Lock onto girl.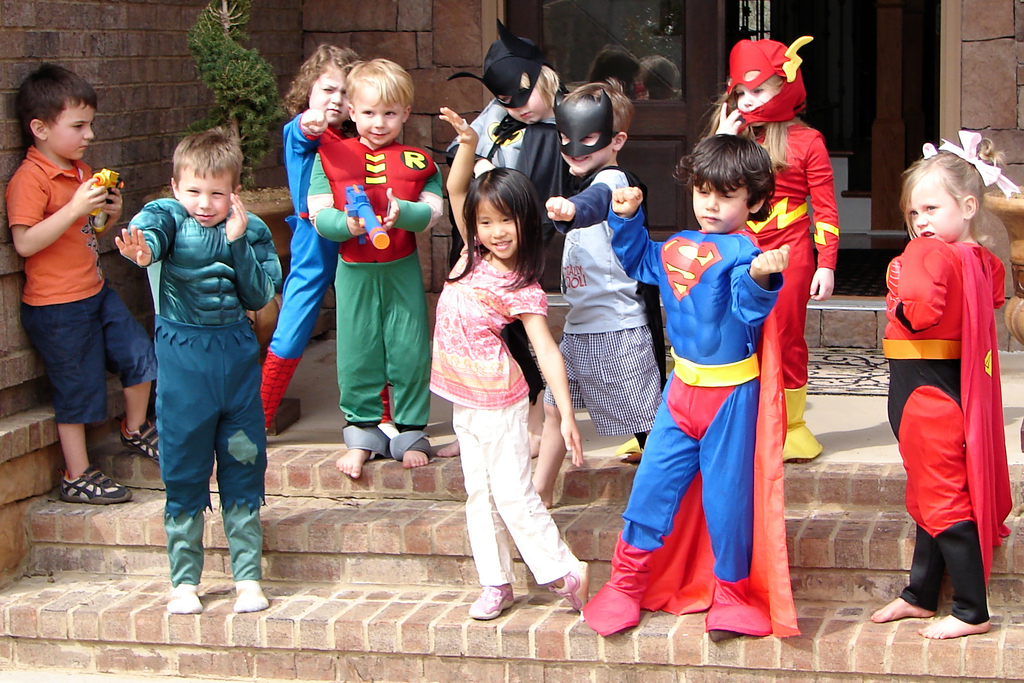
Locked: (863, 130, 1012, 641).
